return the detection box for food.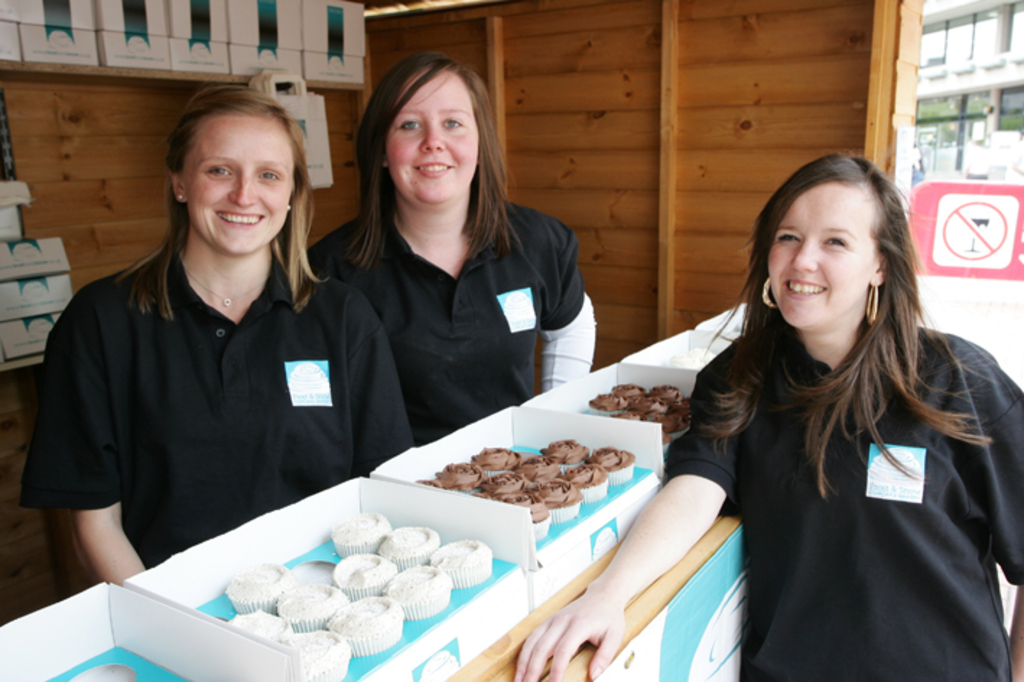
419,535,494,588.
